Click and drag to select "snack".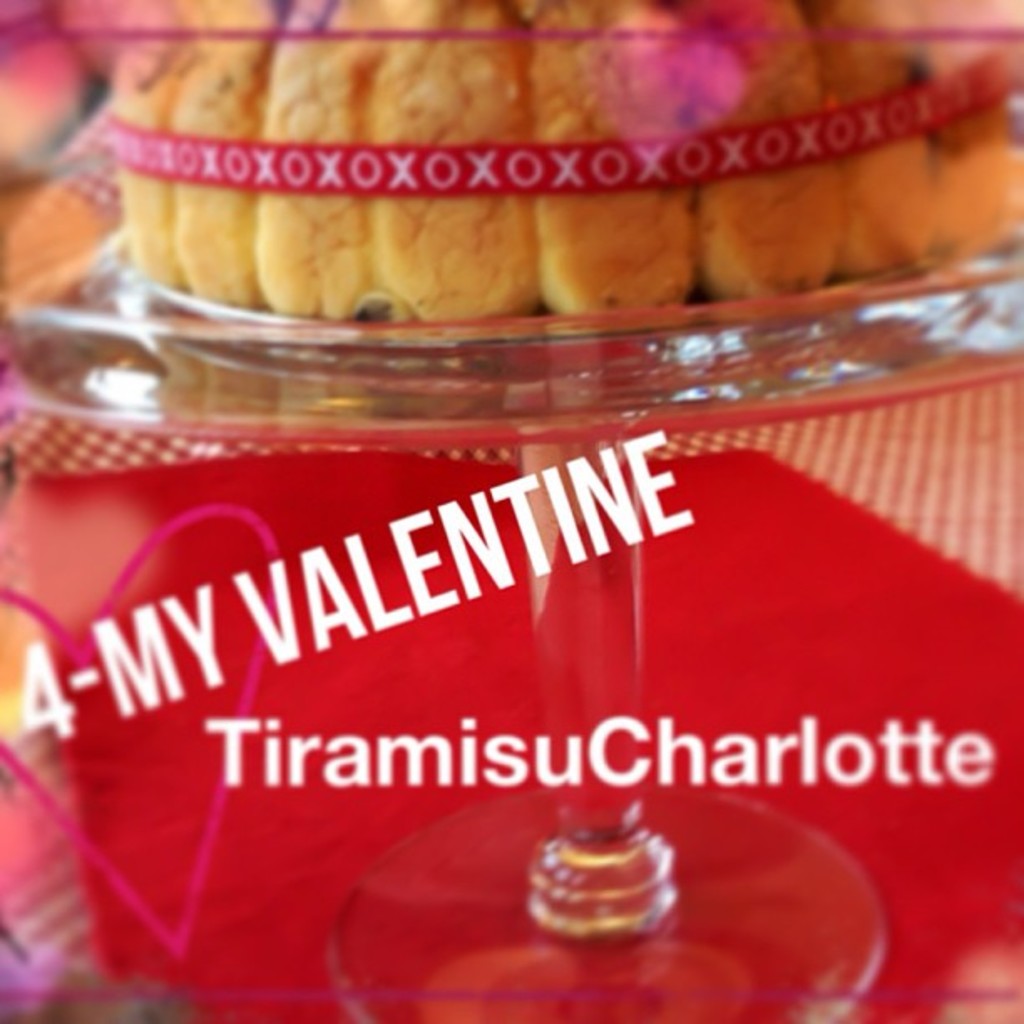
Selection: BBox(5, 10, 997, 345).
